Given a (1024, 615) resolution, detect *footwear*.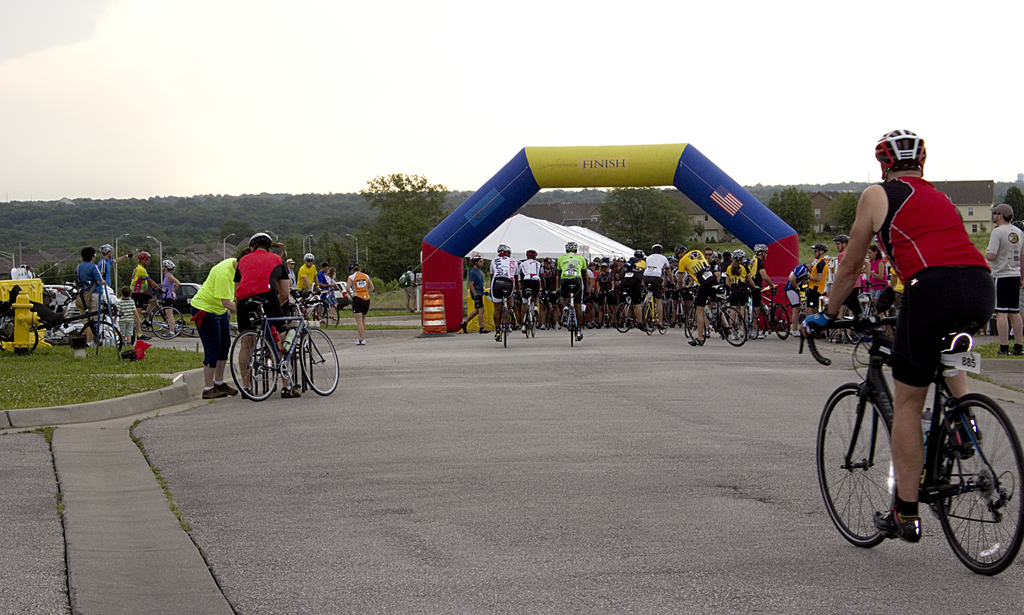
bbox=[219, 386, 239, 396].
